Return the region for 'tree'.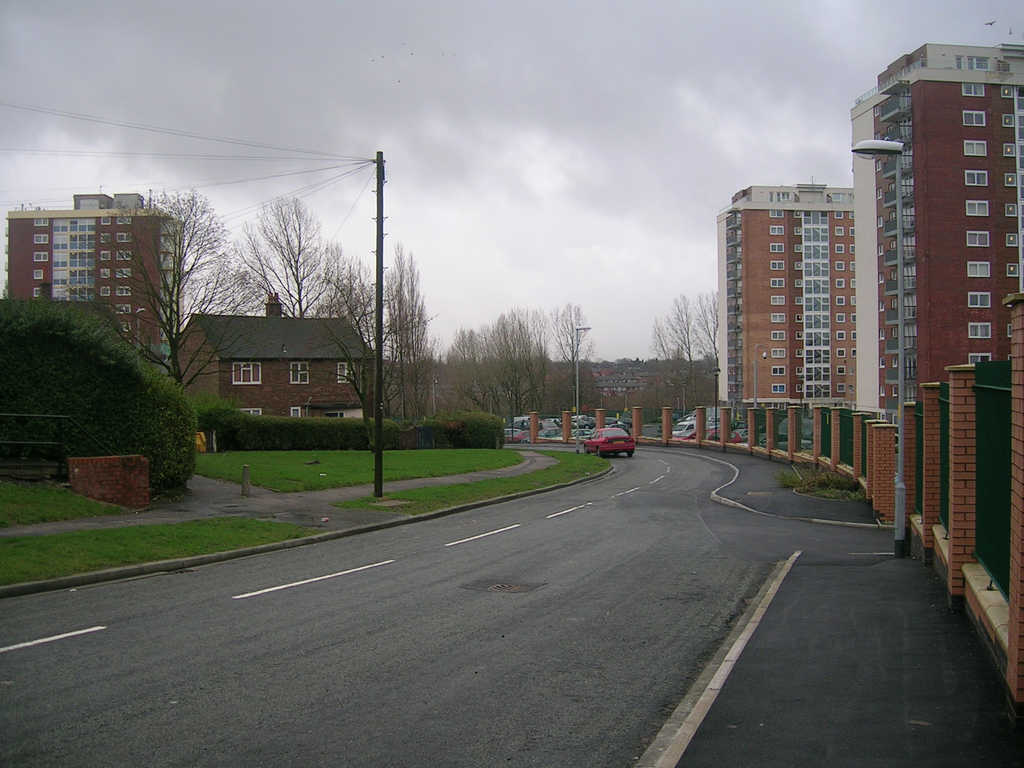
bbox=(645, 290, 719, 425).
